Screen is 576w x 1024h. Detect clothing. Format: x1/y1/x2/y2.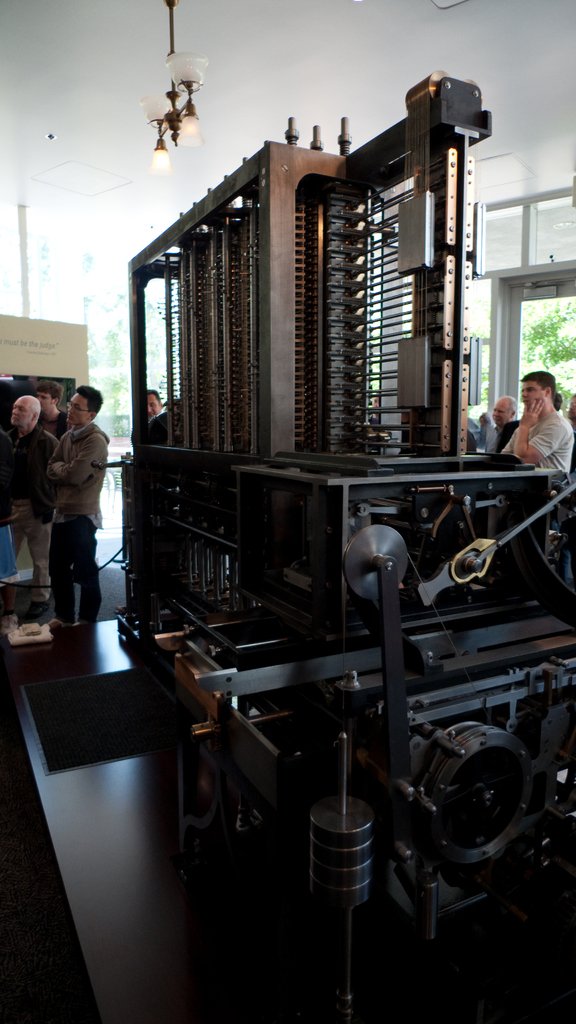
149/407/168/447.
